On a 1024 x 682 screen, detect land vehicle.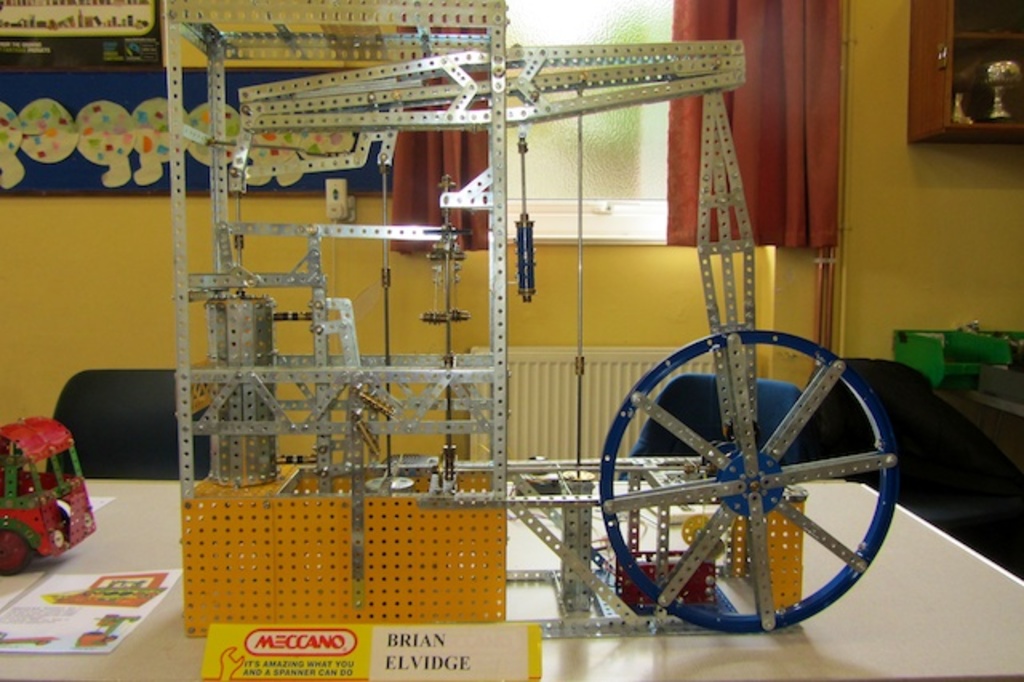
pyautogui.locateOnScreen(0, 400, 88, 578).
